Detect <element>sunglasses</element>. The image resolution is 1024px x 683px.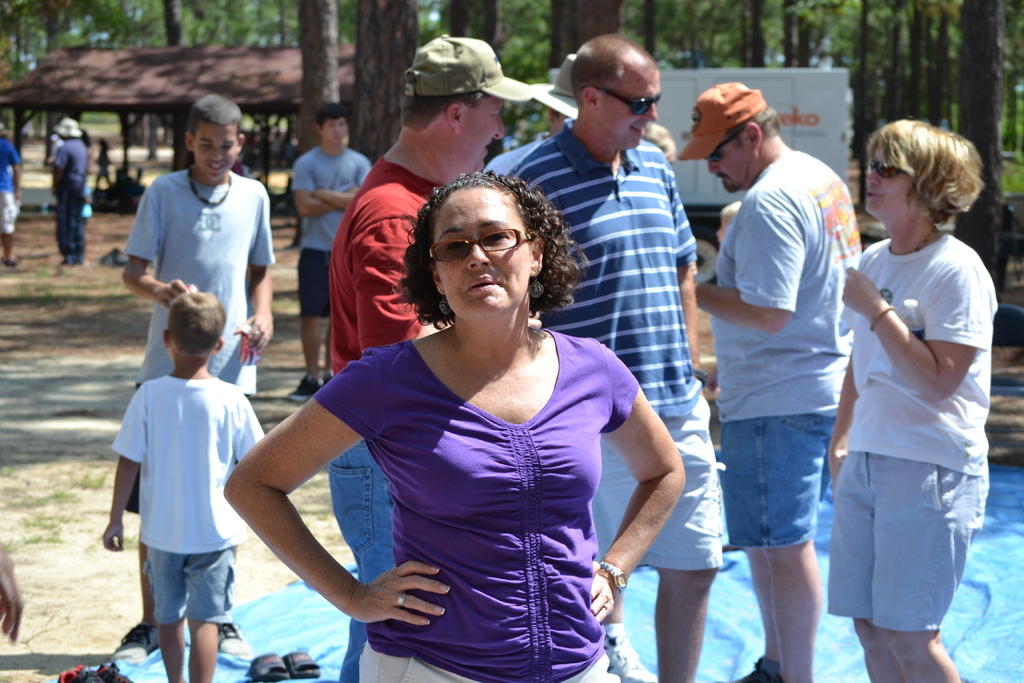
pyautogui.locateOnScreen(430, 229, 532, 263).
